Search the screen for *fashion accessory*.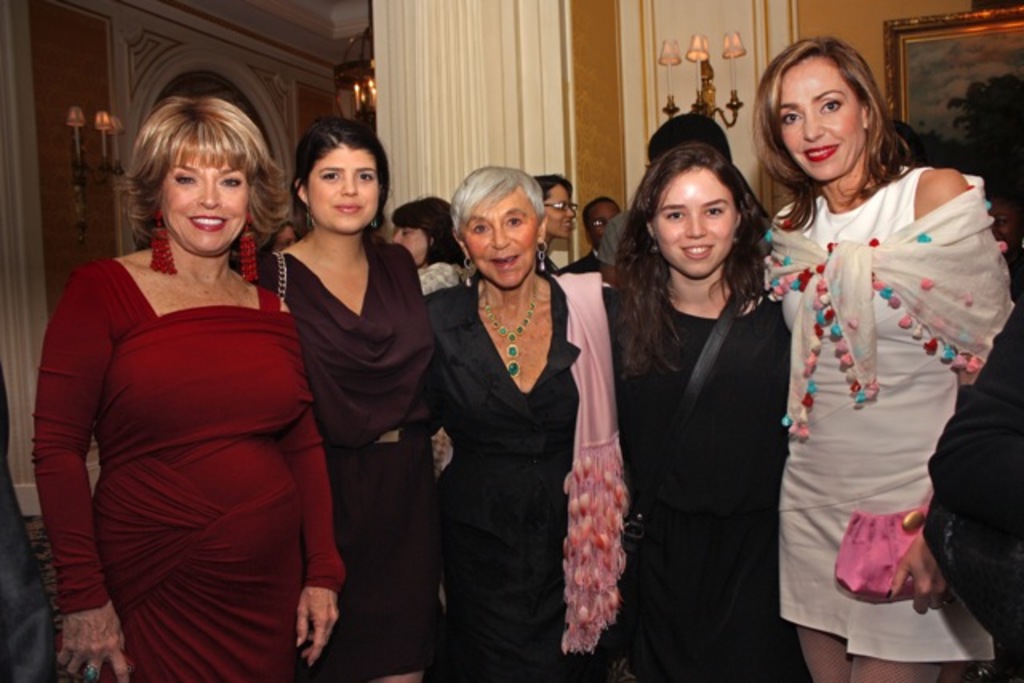
Found at Rect(149, 205, 178, 275).
